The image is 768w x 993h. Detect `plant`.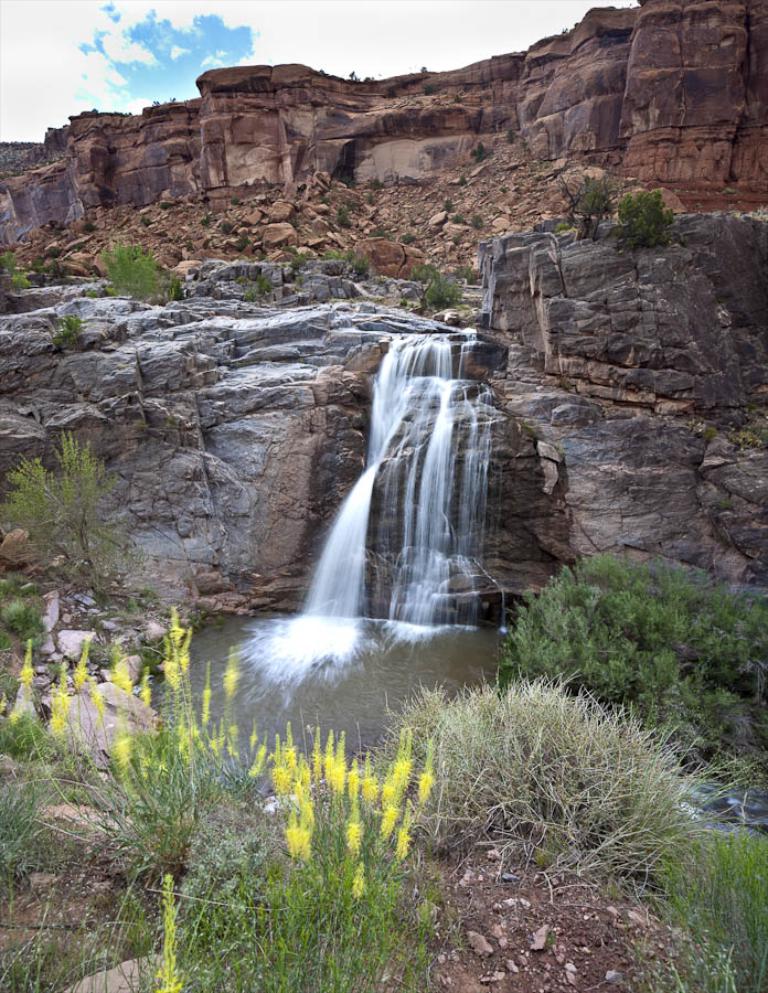
Detection: <region>407, 260, 459, 309</region>.
